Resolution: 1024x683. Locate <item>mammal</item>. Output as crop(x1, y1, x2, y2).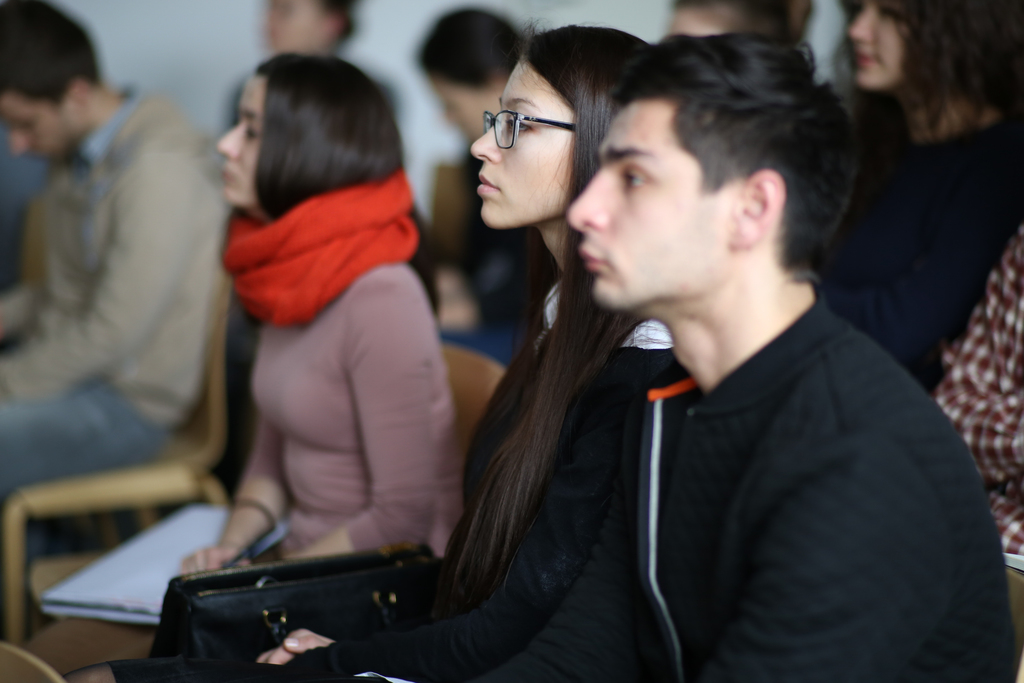
crop(199, 24, 661, 657).
